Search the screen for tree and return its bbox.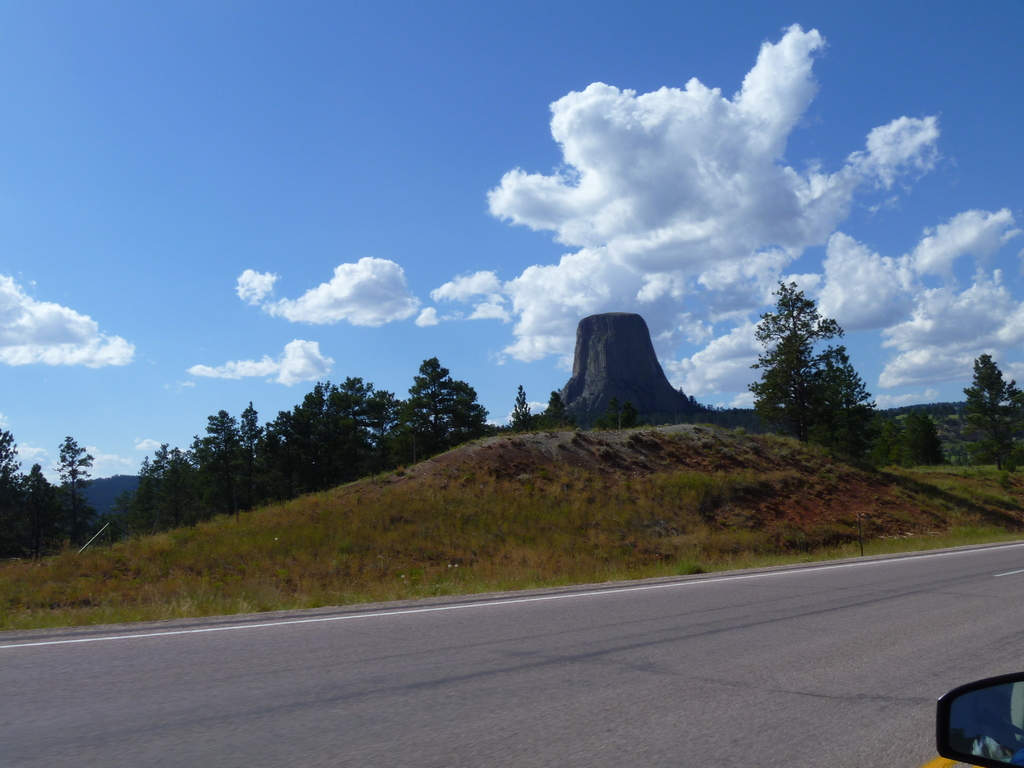
Found: bbox=[899, 405, 948, 479].
